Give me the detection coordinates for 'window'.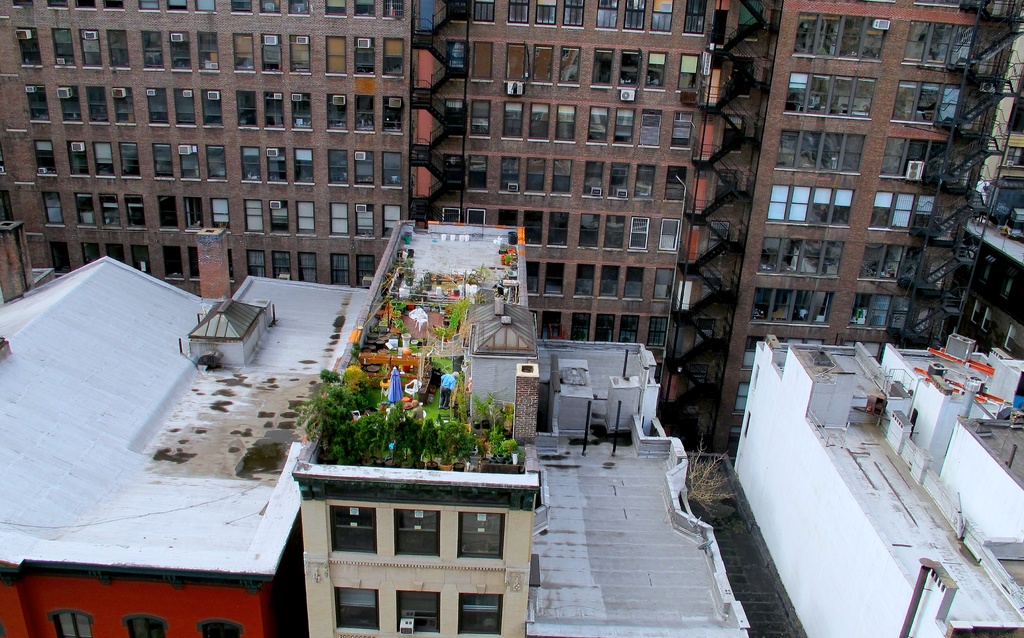
crop(633, 165, 658, 201).
